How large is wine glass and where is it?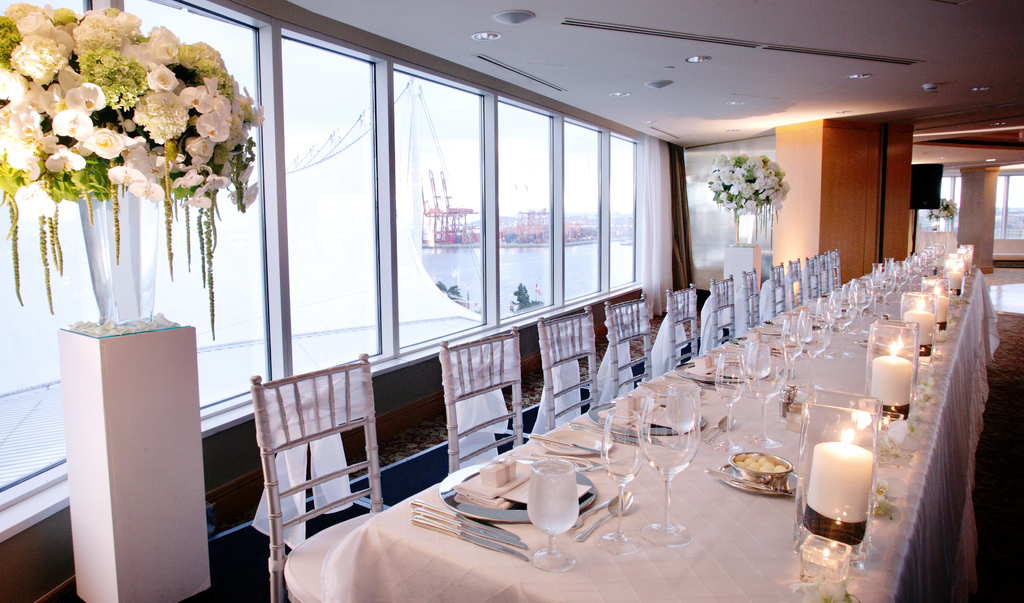
Bounding box: <bbox>916, 251, 924, 277</bbox>.
